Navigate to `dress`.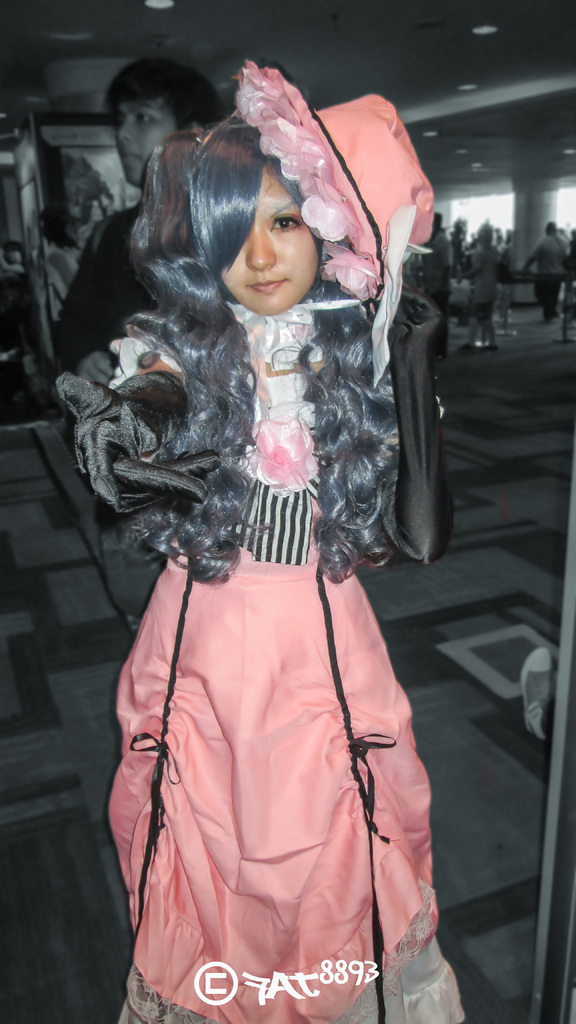
Navigation target: {"x1": 106, "y1": 299, "x2": 470, "y2": 1023}.
